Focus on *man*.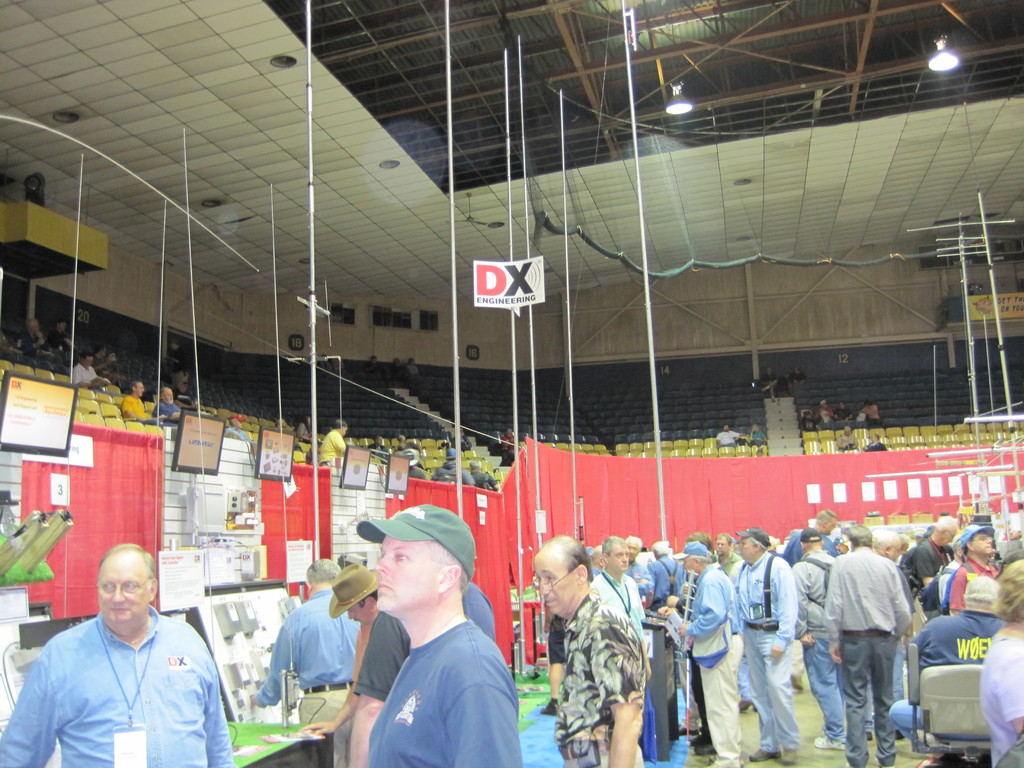
Focused at select_region(623, 536, 648, 589).
